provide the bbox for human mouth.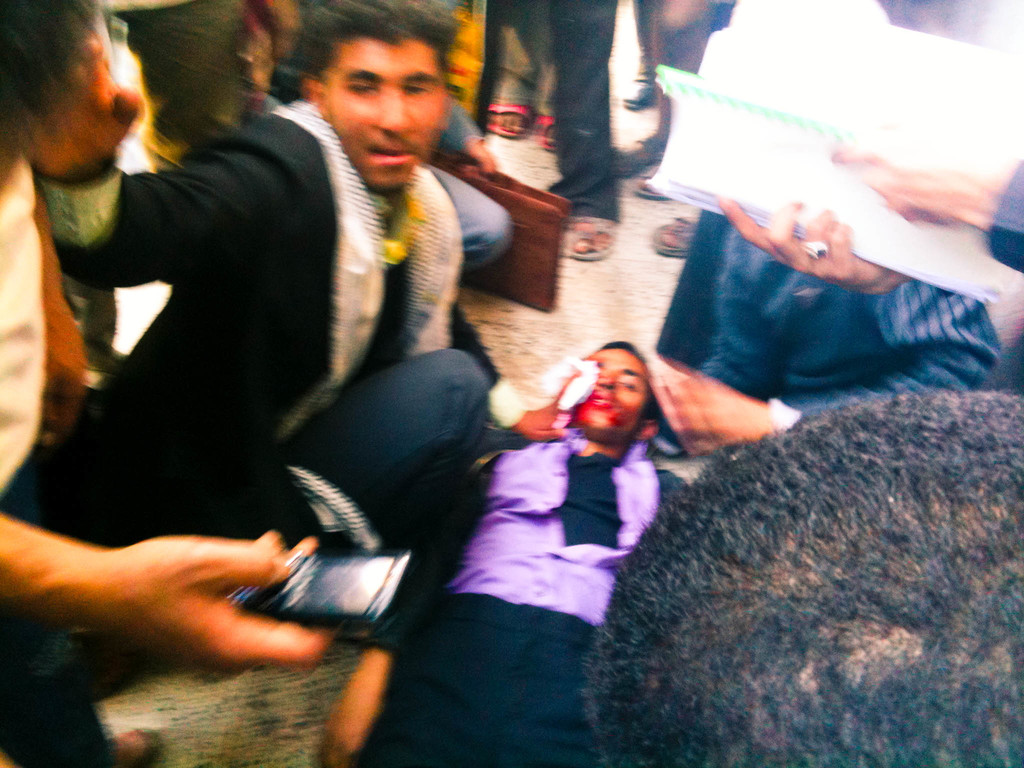
BBox(365, 150, 413, 164).
